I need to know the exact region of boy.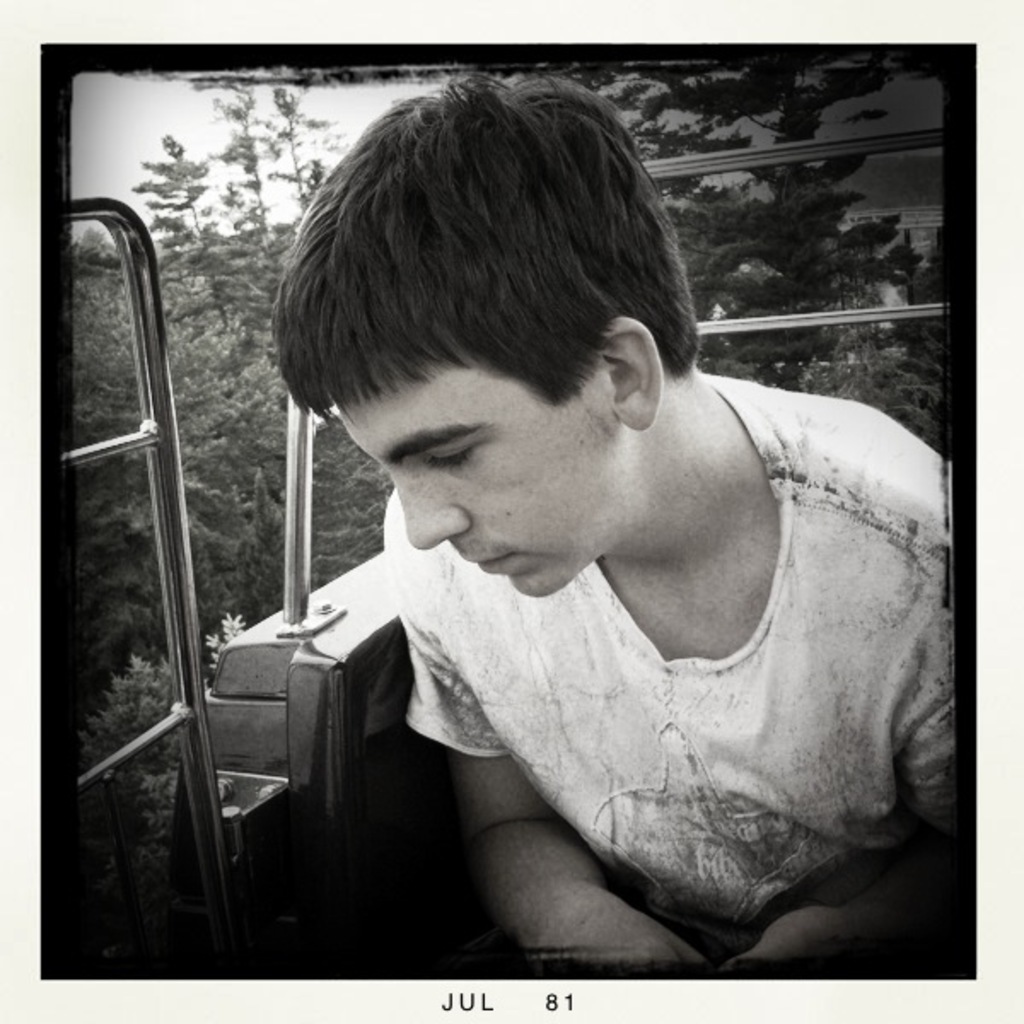
Region: (271,75,959,981).
